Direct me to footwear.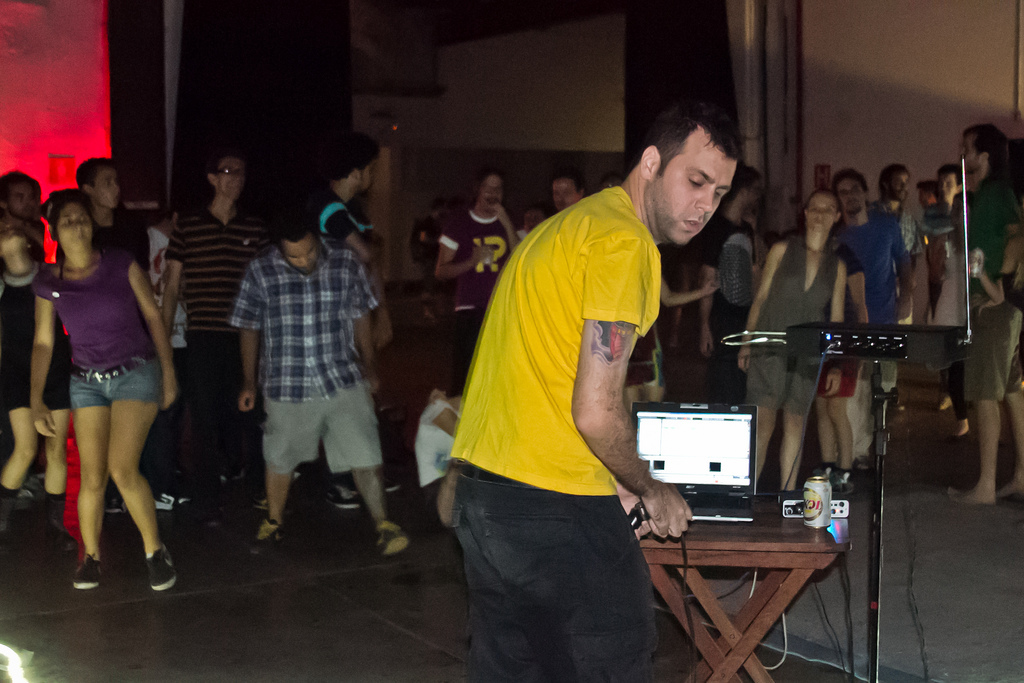
Direction: 41, 514, 74, 554.
